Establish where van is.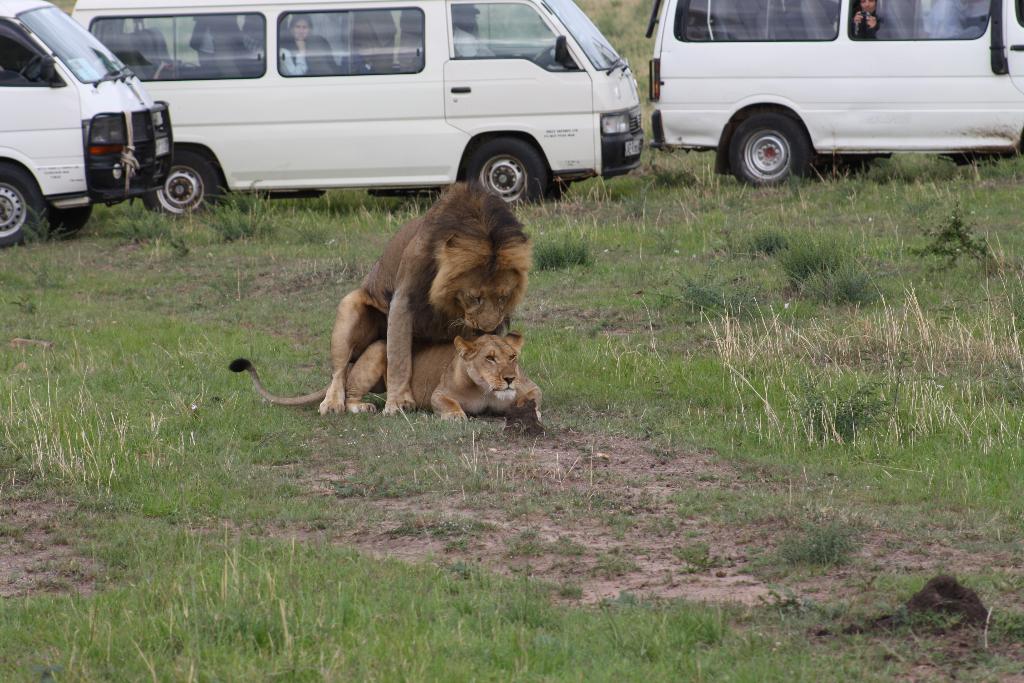
Established at (x1=643, y1=0, x2=1023, y2=190).
